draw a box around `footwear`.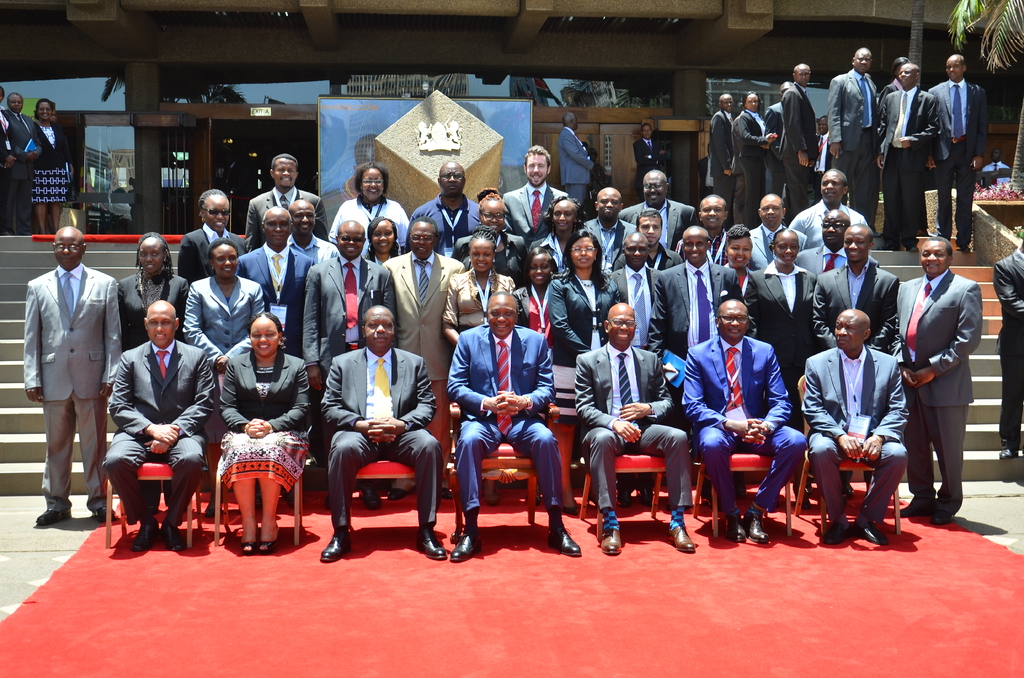
417/526/444/560.
